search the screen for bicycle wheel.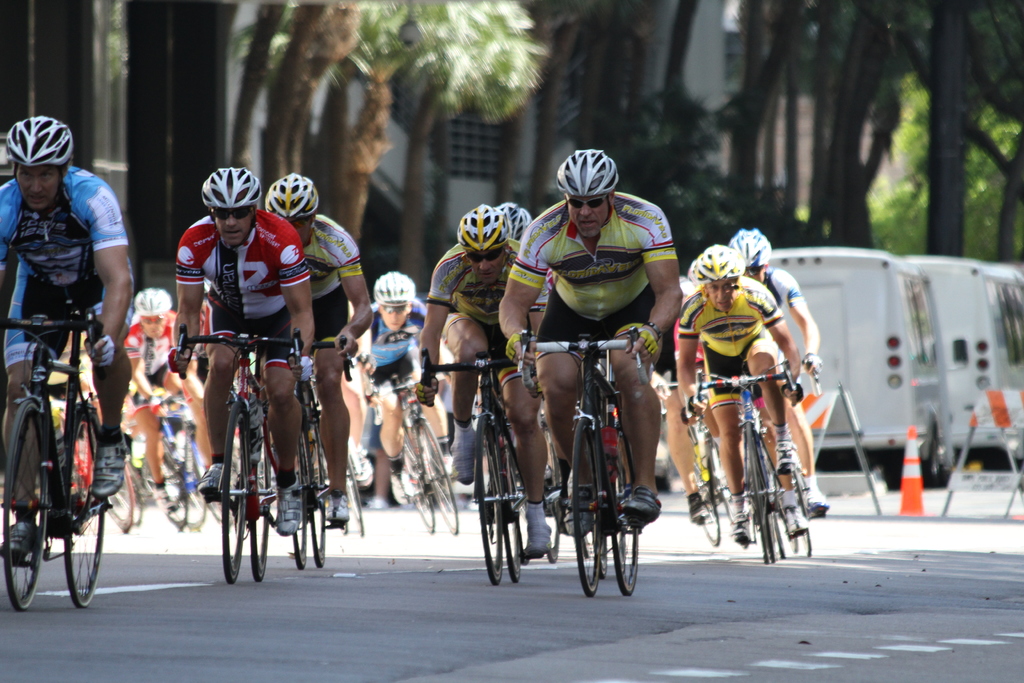
Found at [340, 453, 367, 536].
